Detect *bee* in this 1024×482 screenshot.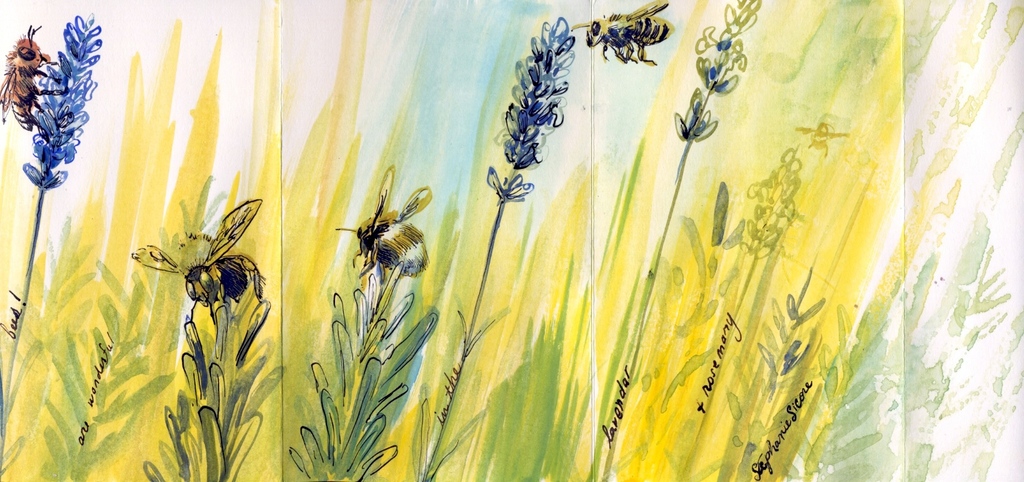
Detection: rect(570, 0, 689, 64).
